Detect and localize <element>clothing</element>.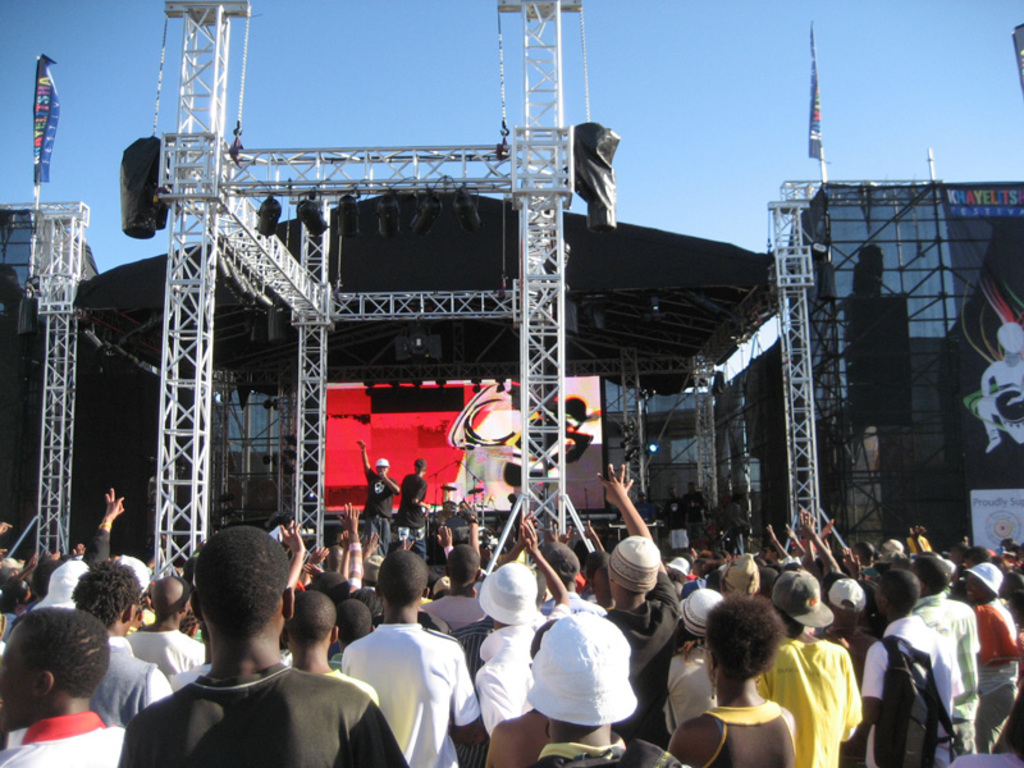
Localized at bbox=[920, 596, 1007, 756].
